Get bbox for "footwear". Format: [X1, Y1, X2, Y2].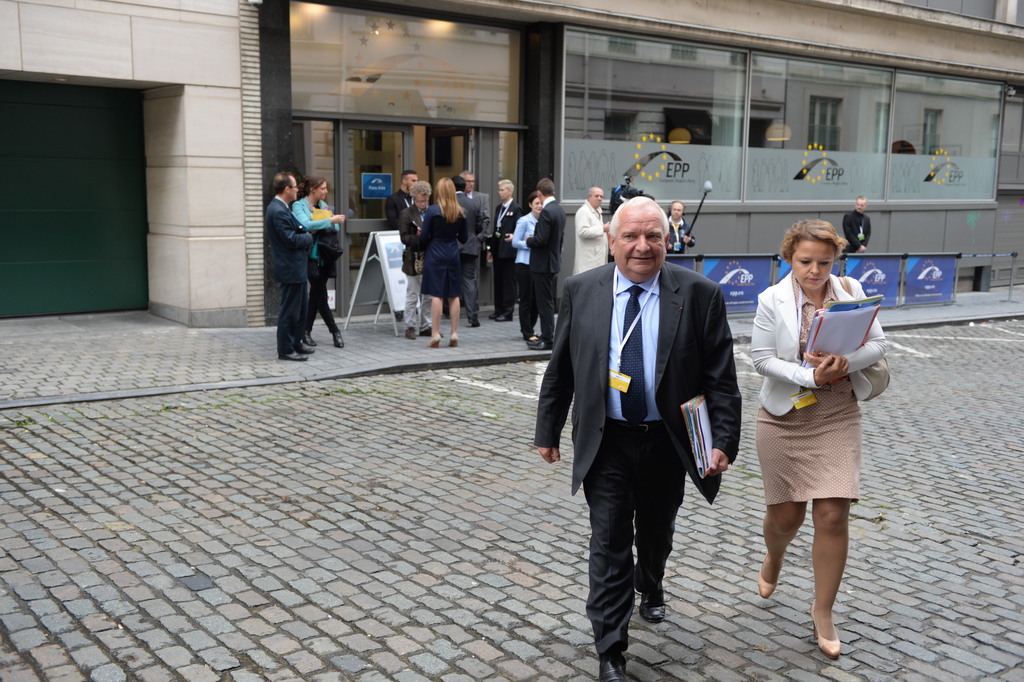
[278, 349, 305, 362].
